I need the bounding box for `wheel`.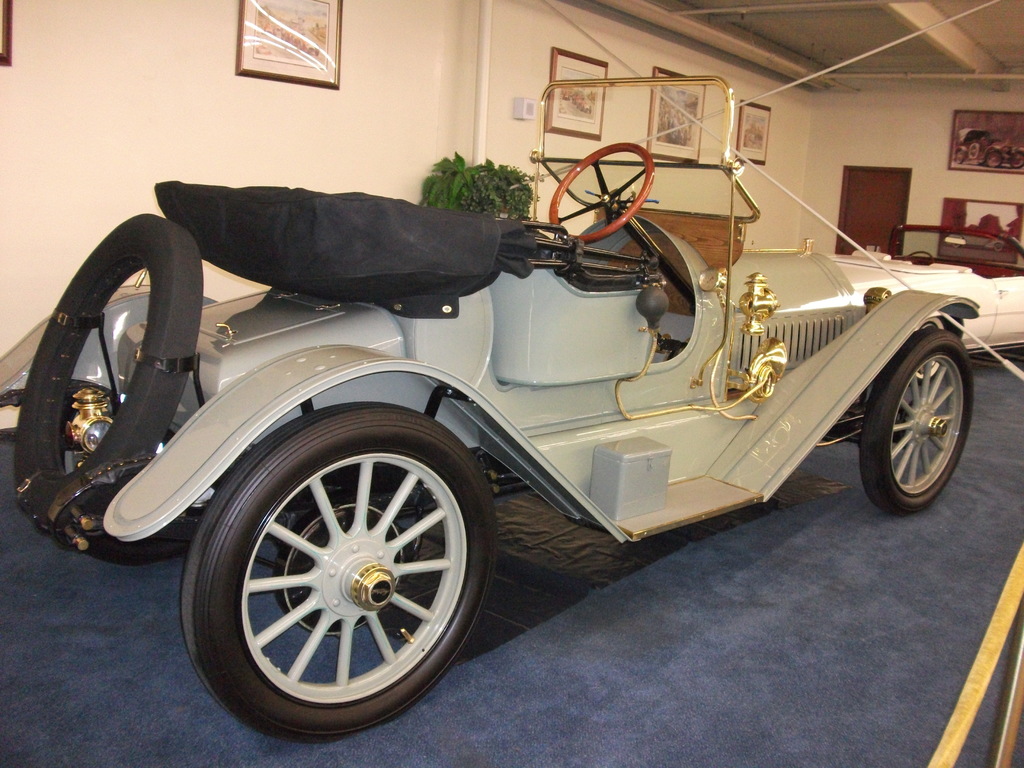
Here it is: 13/212/204/533.
